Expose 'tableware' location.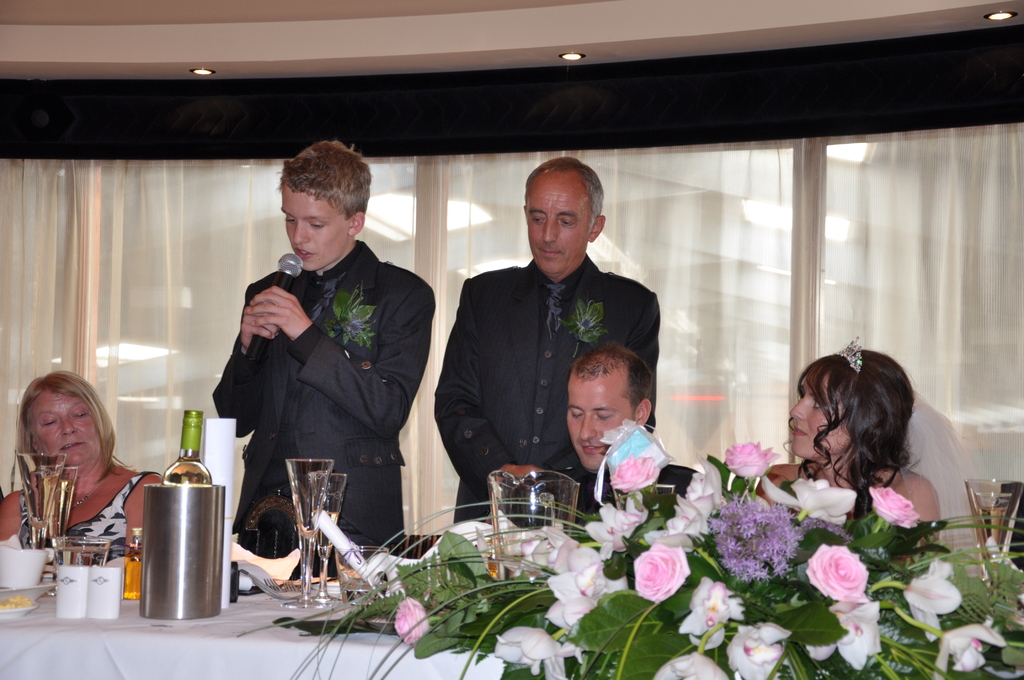
Exposed at pyautogui.locateOnScreen(17, 451, 67, 583).
